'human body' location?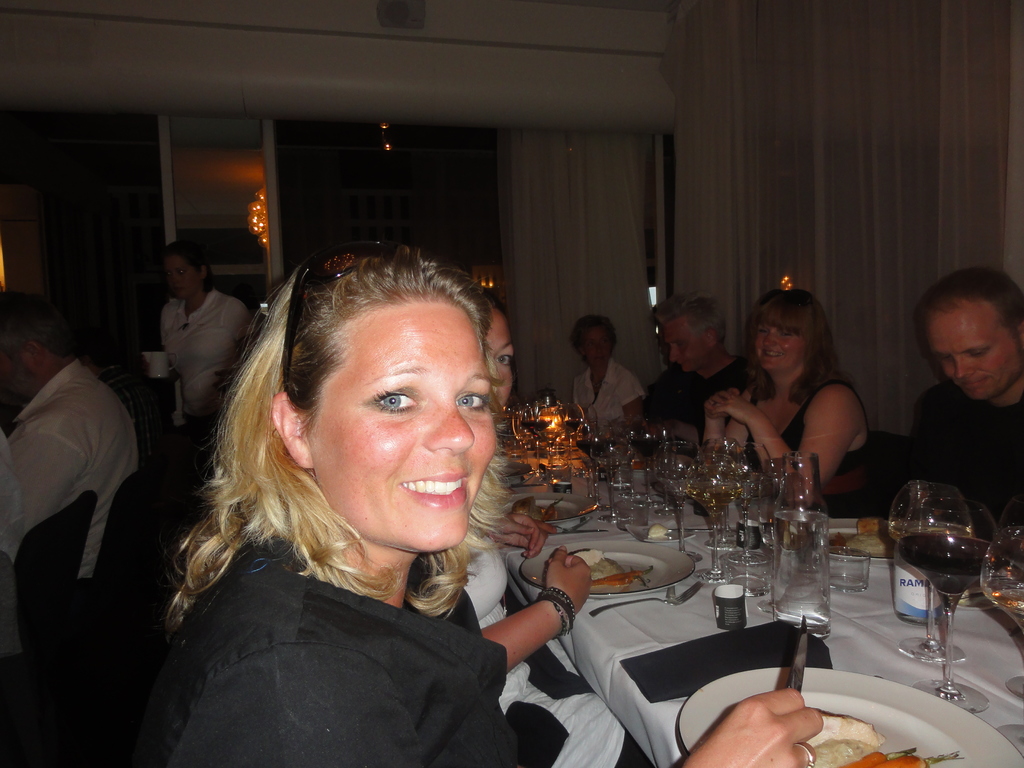
detection(455, 503, 659, 767)
